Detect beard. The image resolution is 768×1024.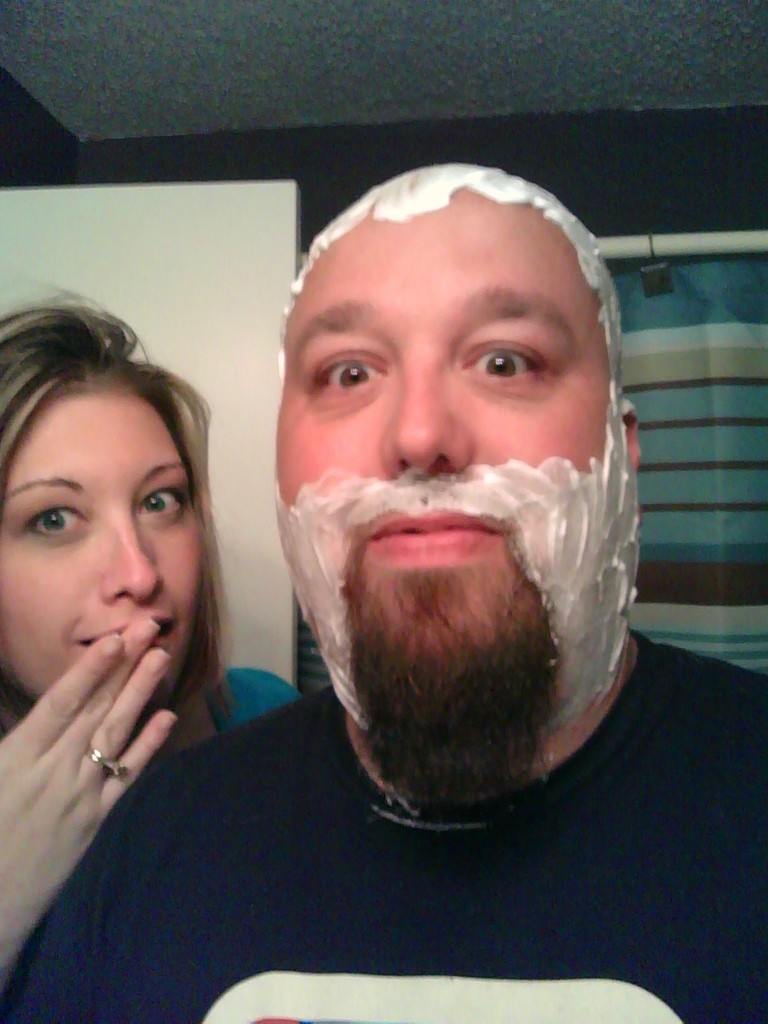
[x1=341, y1=552, x2=558, y2=827].
